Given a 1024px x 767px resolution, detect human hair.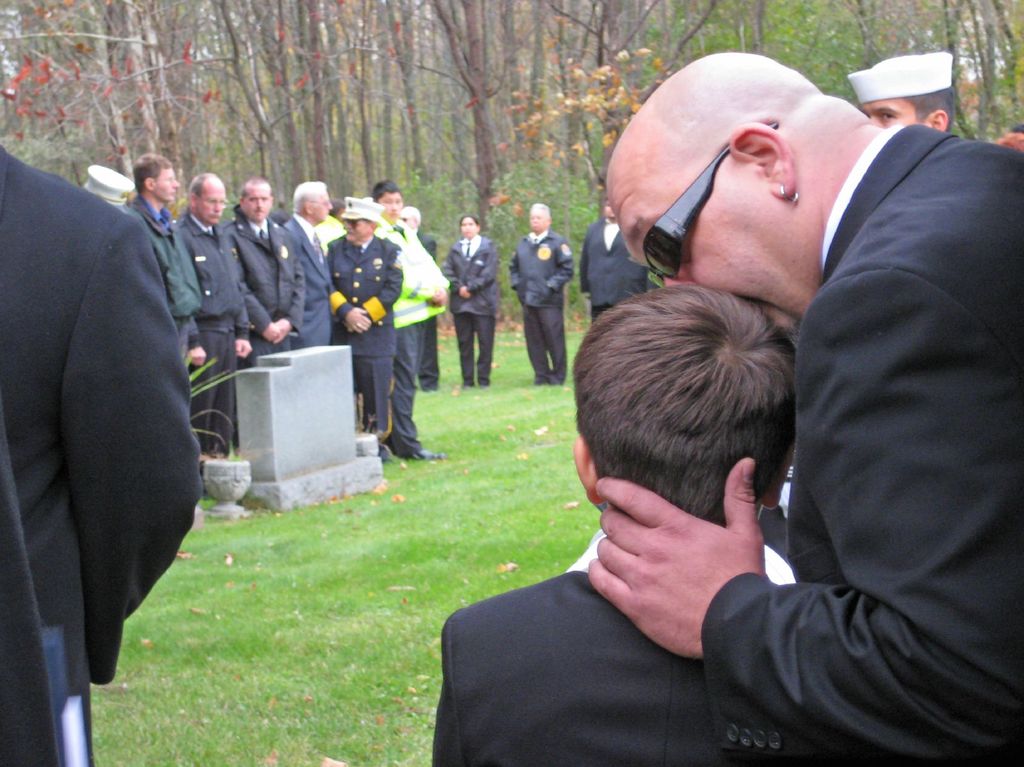
bbox(186, 171, 215, 206).
